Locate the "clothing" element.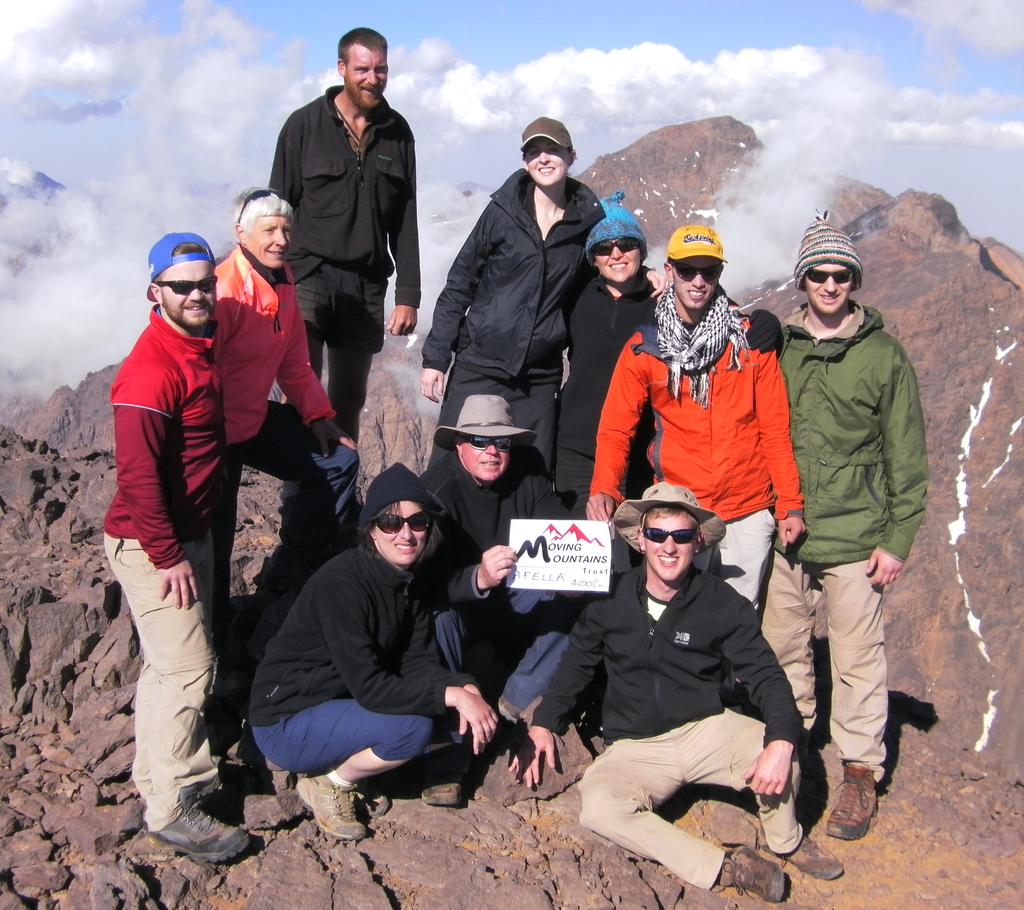
Element bbox: 264,77,421,438.
